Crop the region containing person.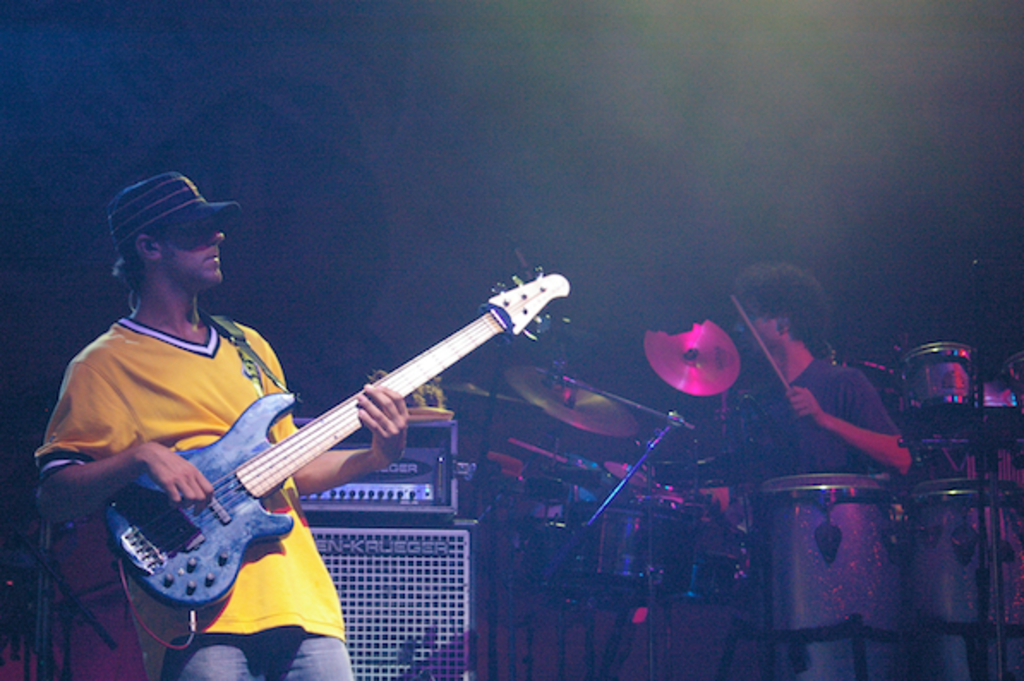
Crop region: crop(96, 187, 564, 659).
